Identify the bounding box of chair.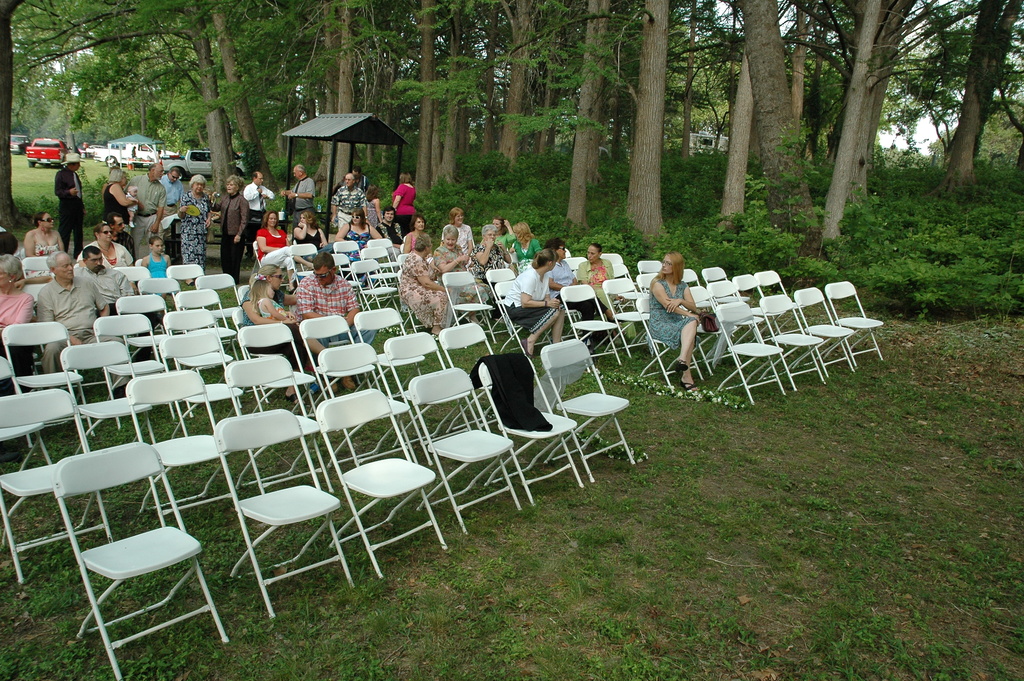
crop(253, 238, 269, 272).
